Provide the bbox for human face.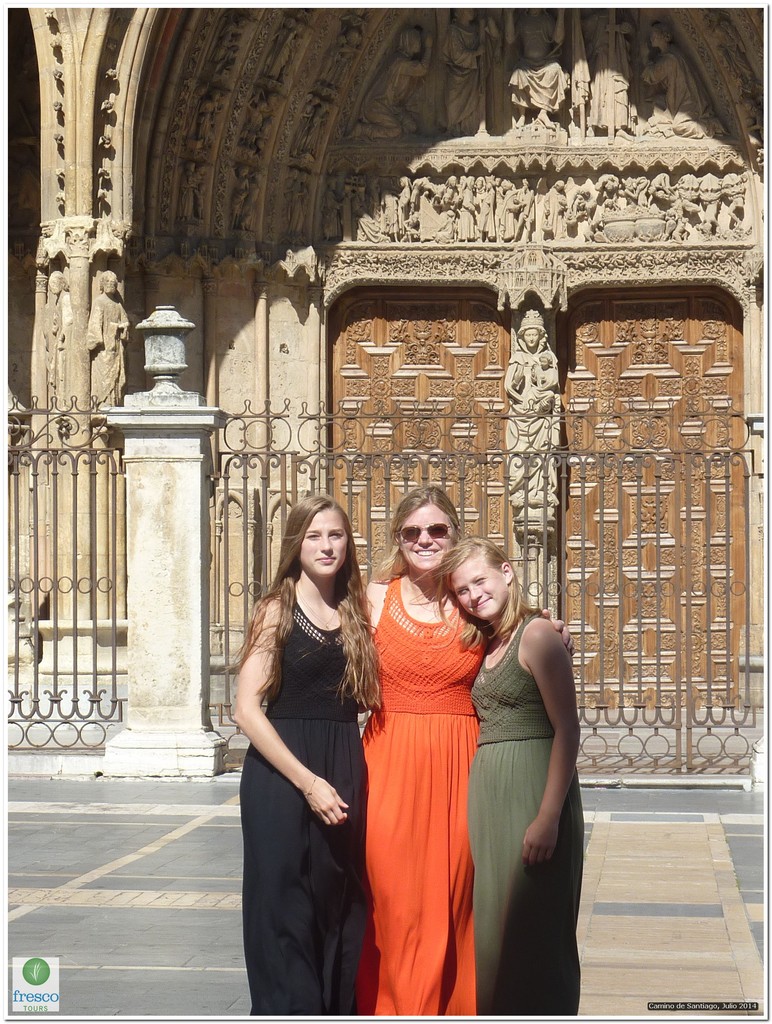
<box>303,510,349,577</box>.
